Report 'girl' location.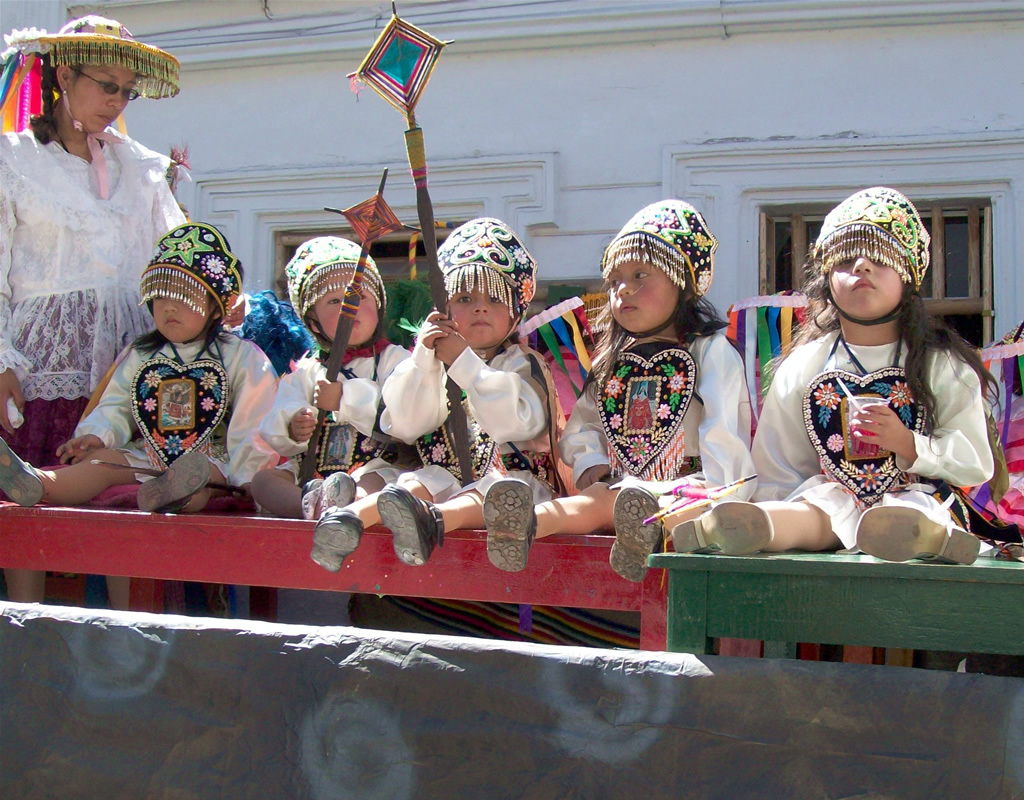
Report: <bbox>249, 233, 422, 520</bbox>.
